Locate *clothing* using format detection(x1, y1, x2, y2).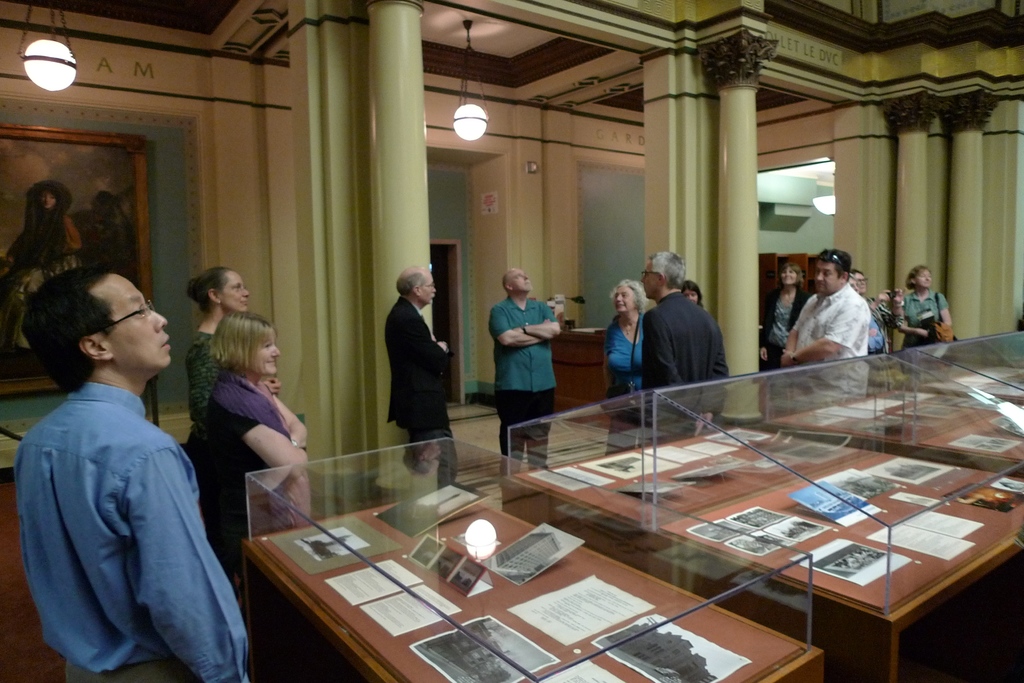
detection(863, 294, 884, 394).
